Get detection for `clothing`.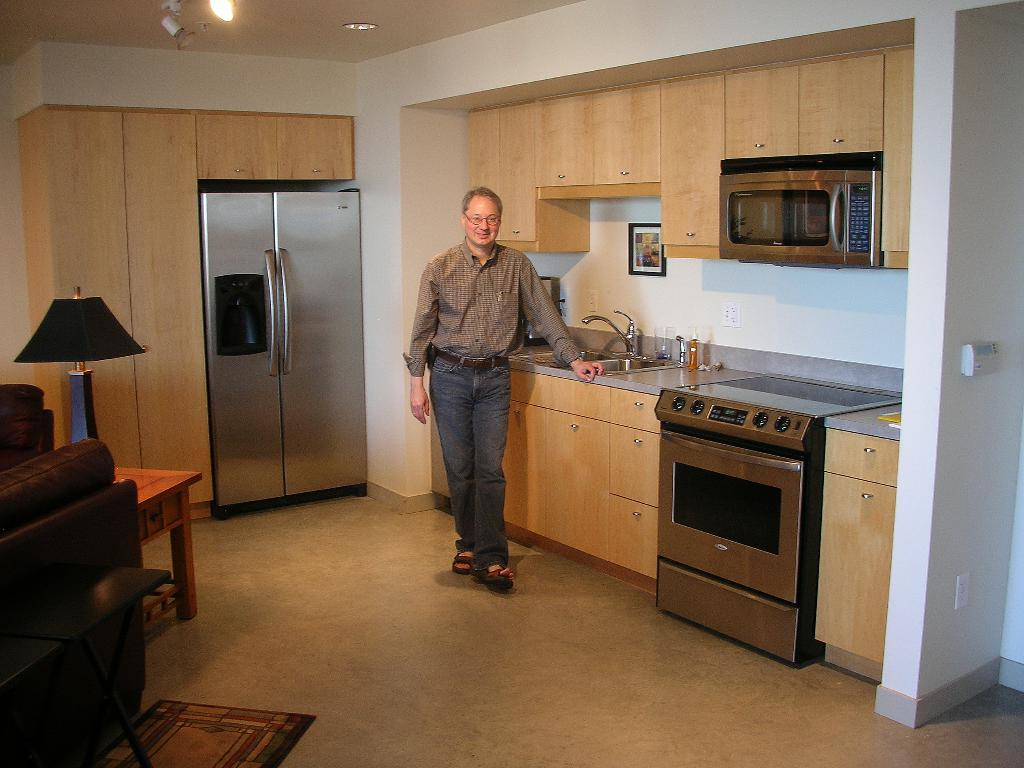
Detection: (x1=406, y1=190, x2=557, y2=563).
